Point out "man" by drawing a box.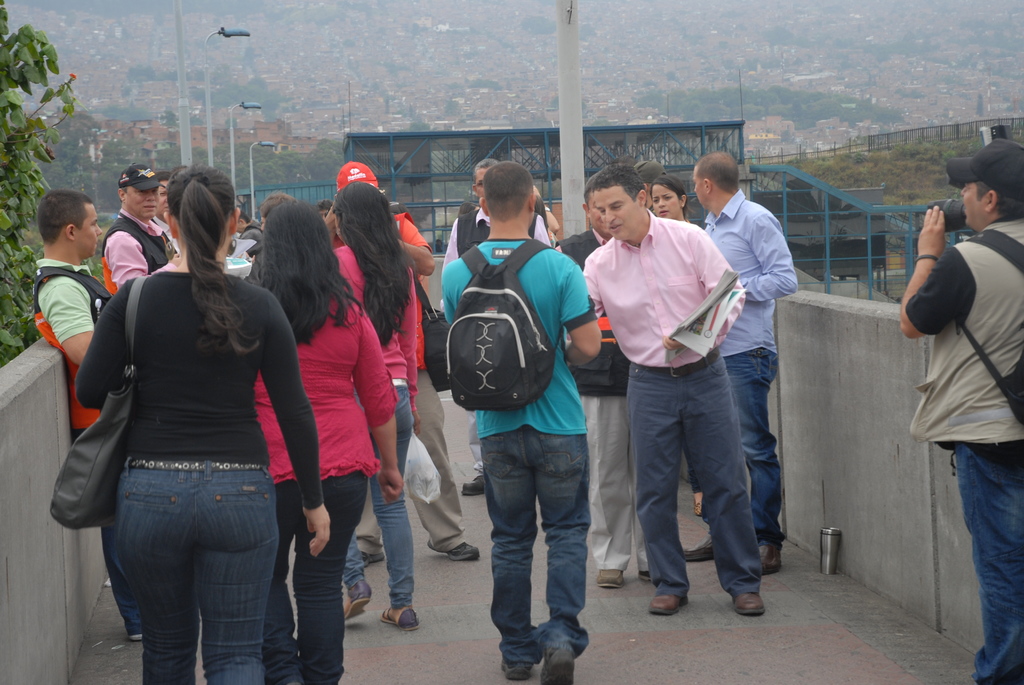
(101,164,183,295).
